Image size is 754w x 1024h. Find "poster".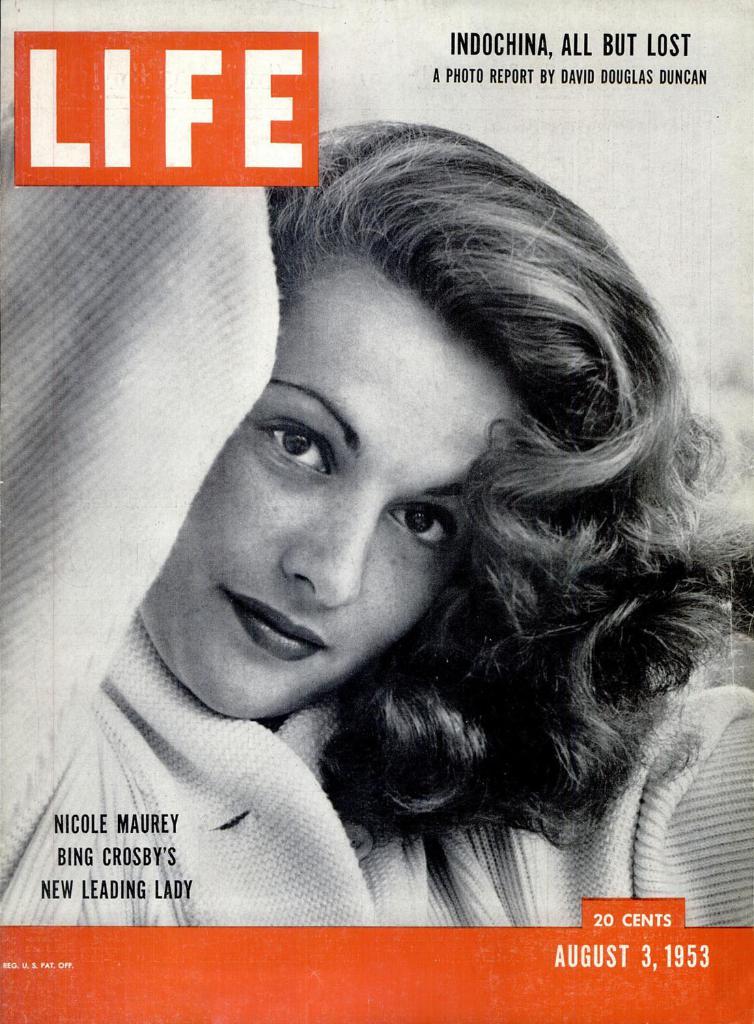
Rect(0, 0, 753, 1023).
